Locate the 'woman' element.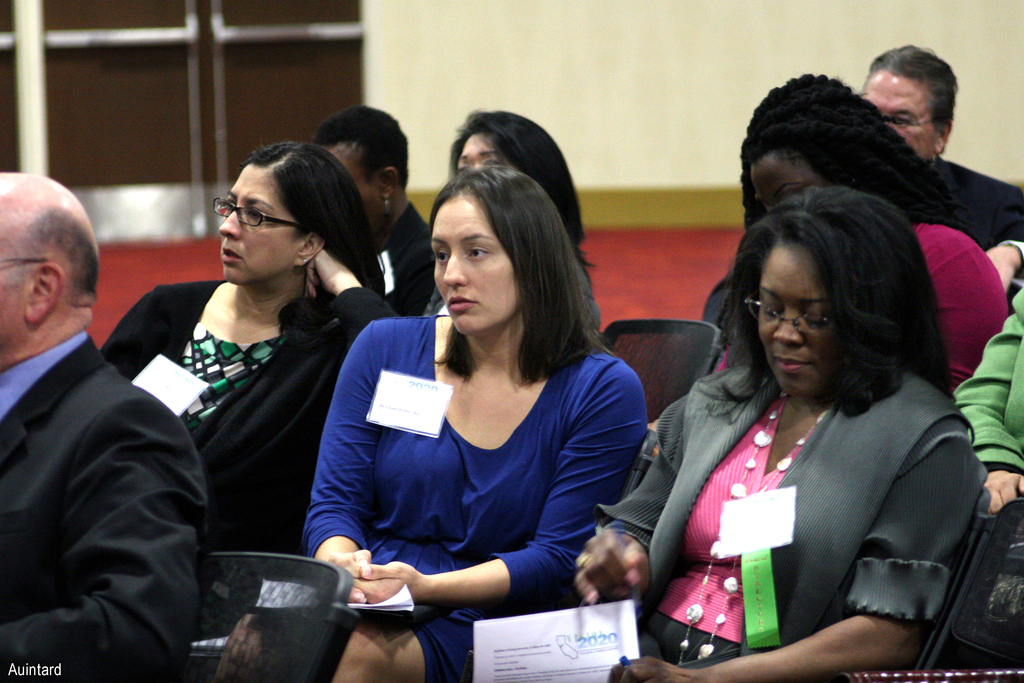
Element bbox: [425,112,596,310].
